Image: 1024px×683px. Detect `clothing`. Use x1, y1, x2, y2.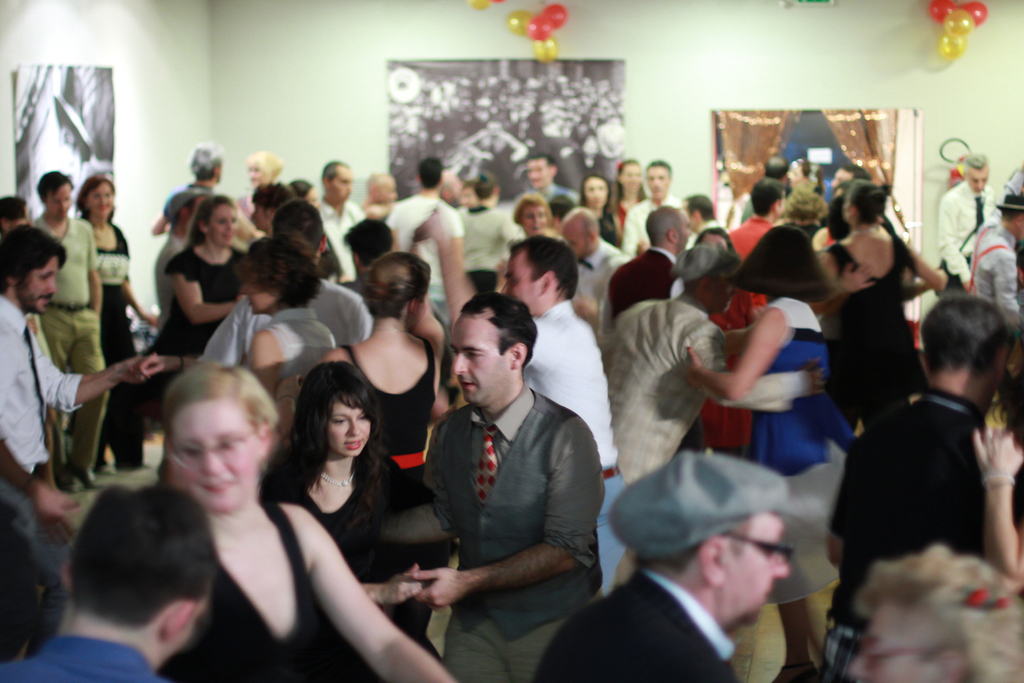
384, 191, 467, 333.
